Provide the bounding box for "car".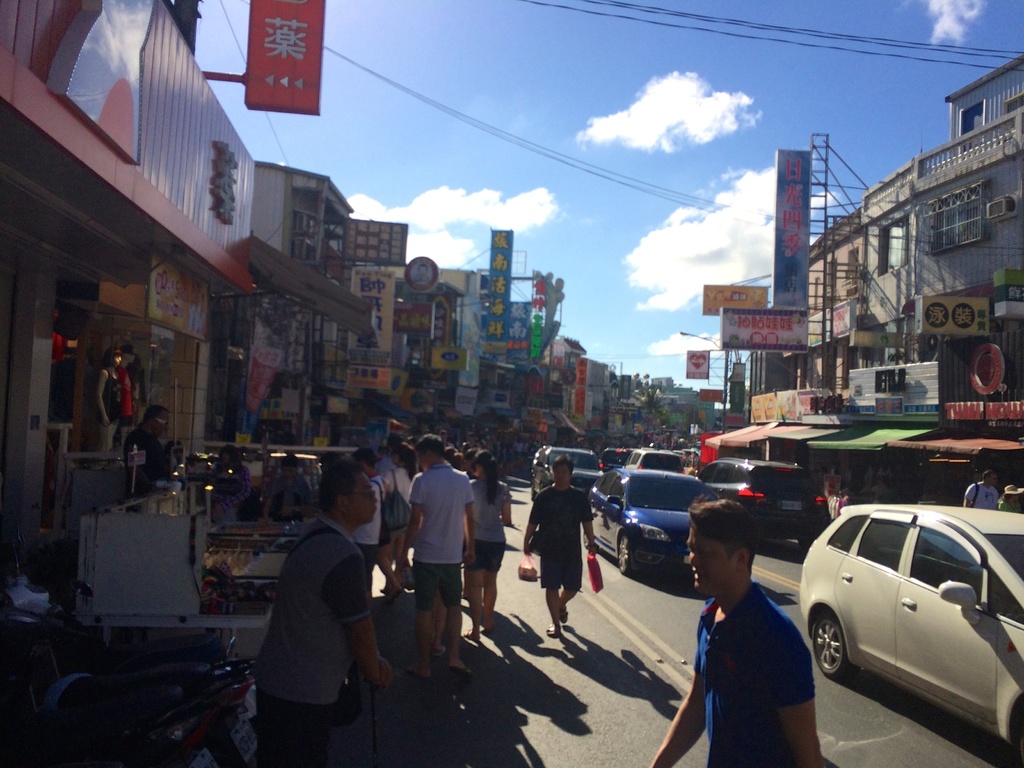
{"x1": 697, "y1": 460, "x2": 829, "y2": 546}.
